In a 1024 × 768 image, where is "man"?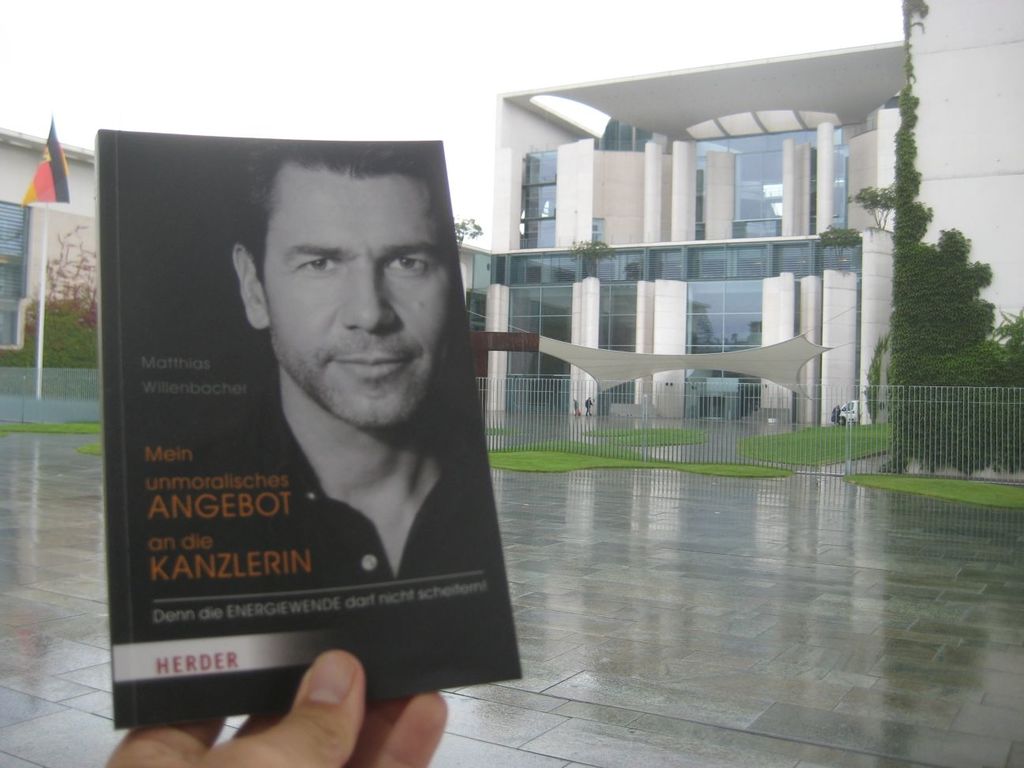
(left=126, top=138, right=493, bottom=695).
